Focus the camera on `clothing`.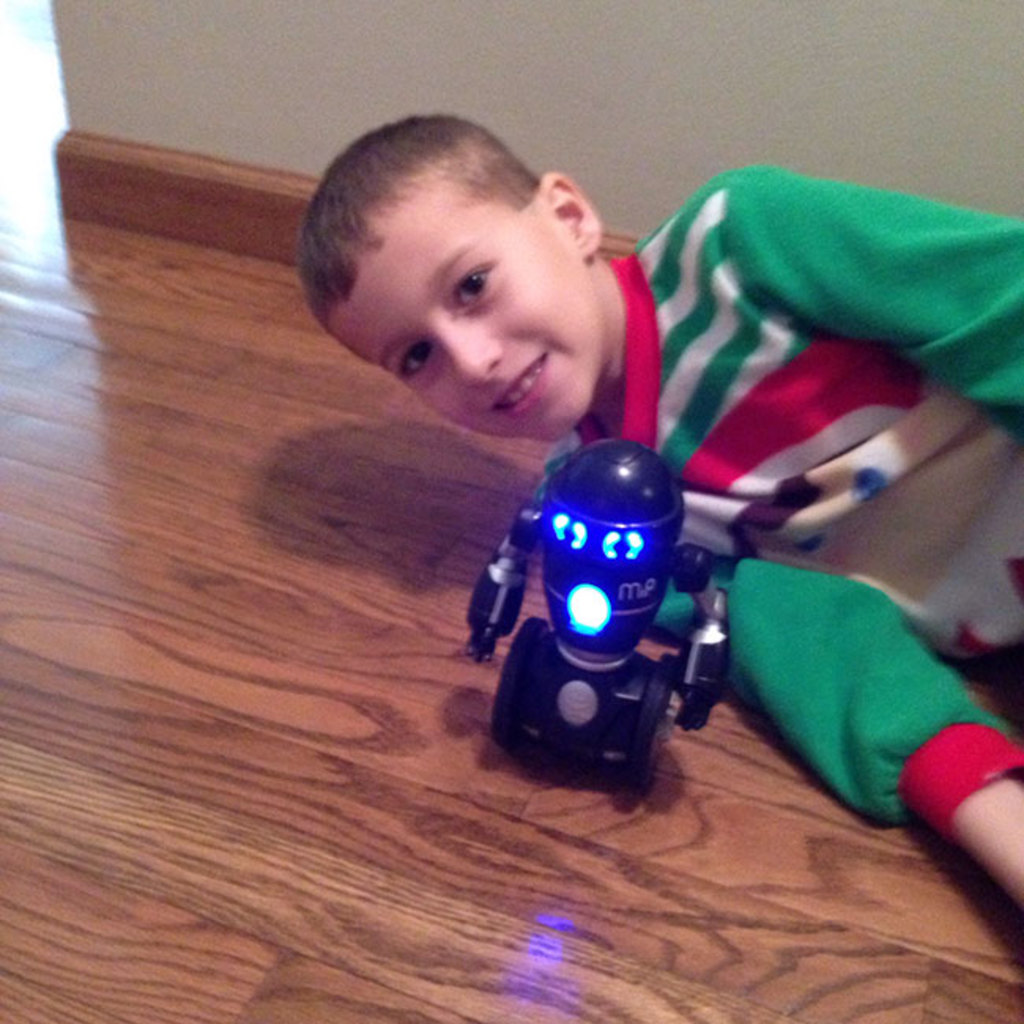
Focus region: rect(528, 178, 999, 748).
